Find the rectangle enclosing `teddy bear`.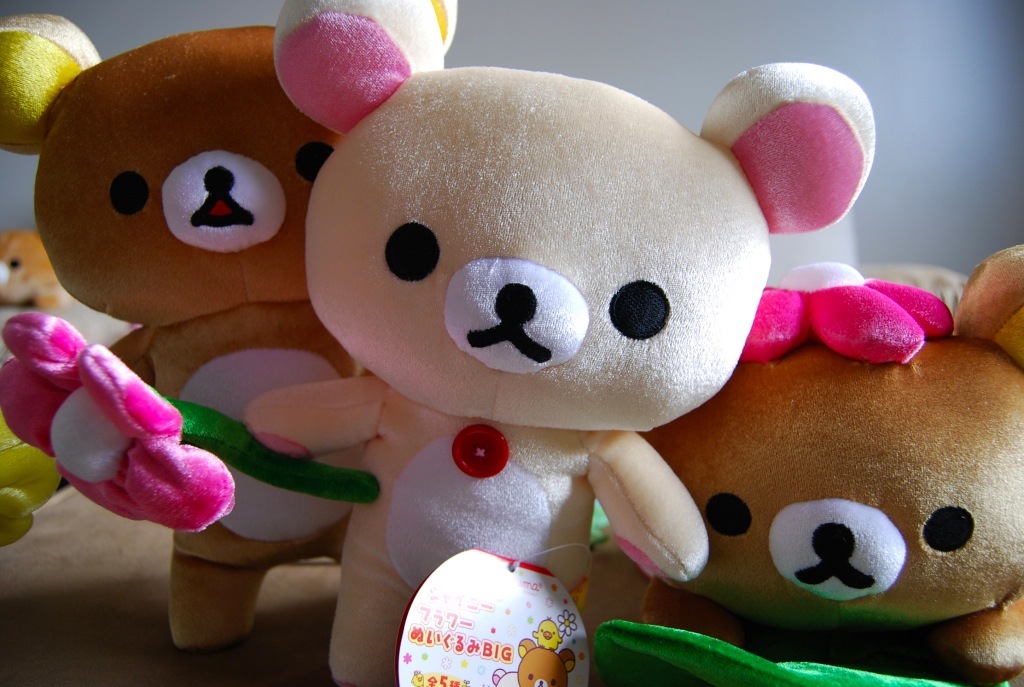
<bbox>274, 0, 876, 686</bbox>.
